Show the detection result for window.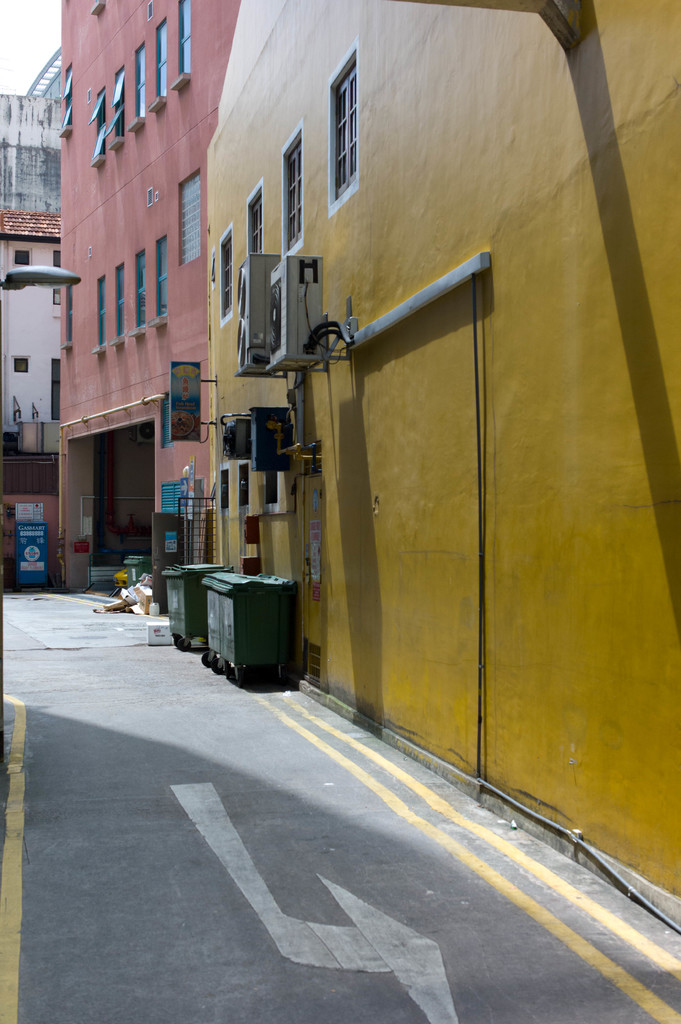
bbox=(323, 53, 367, 187).
